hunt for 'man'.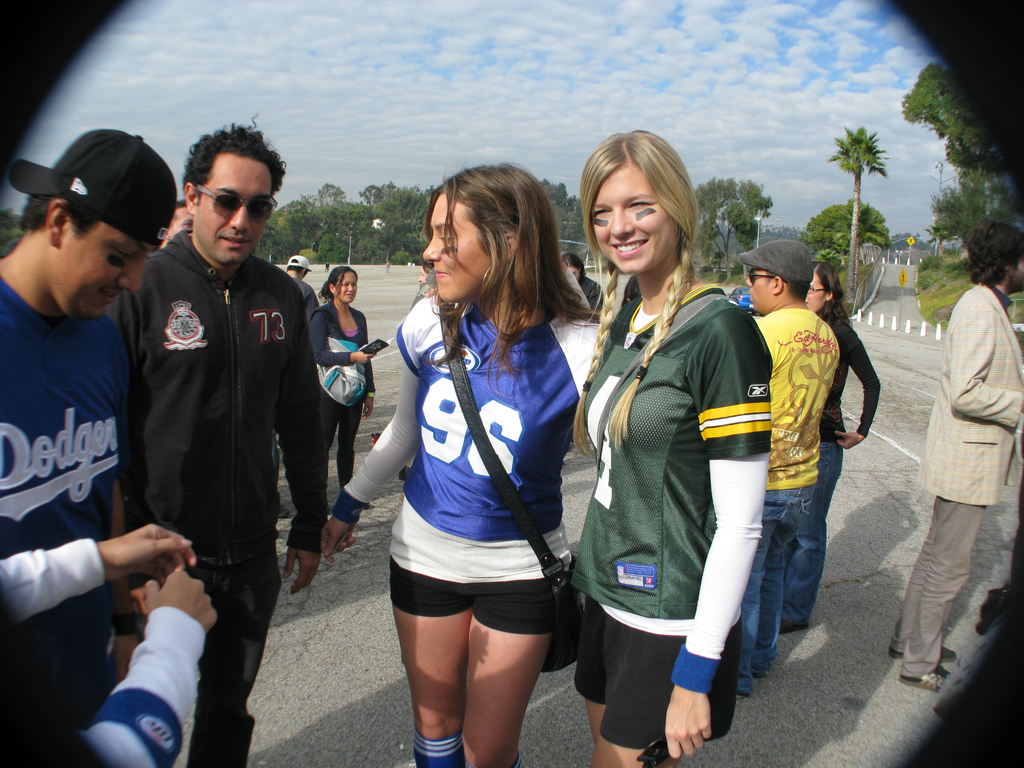
Hunted down at (0, 118, 189, 767).
